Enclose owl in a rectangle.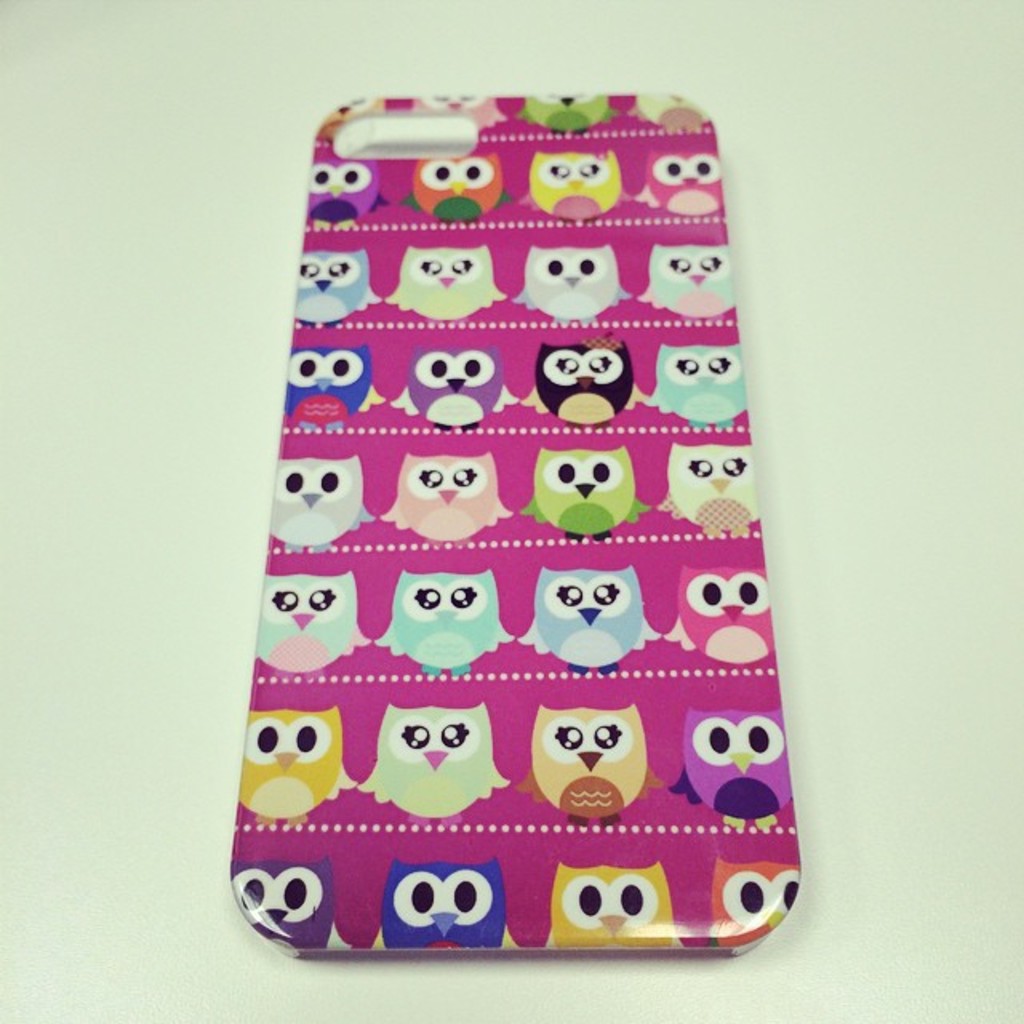
(286,347,389,432).
